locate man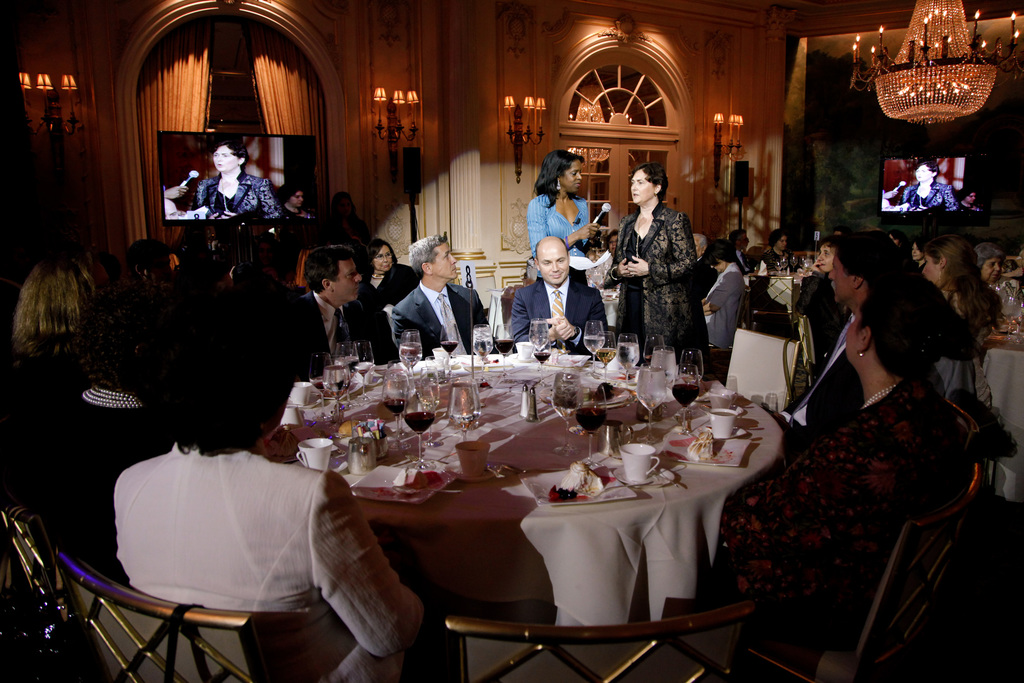
bbox=(692, 231, 715, 295)
